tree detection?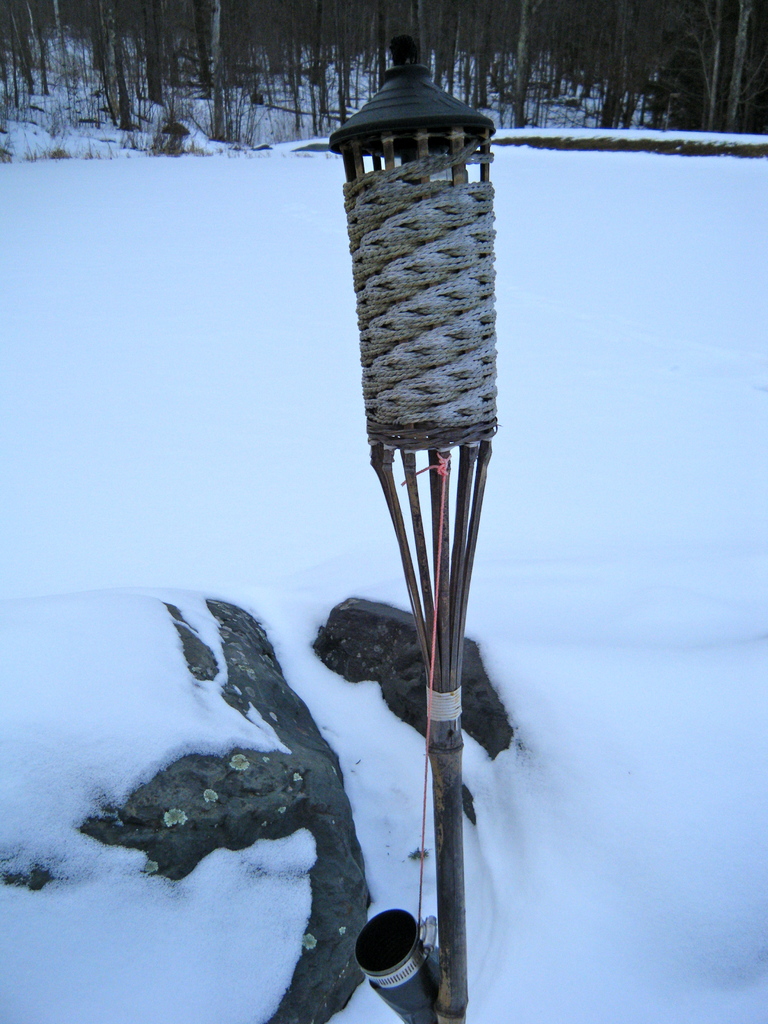
l=247, t=0, r=310, b=113
